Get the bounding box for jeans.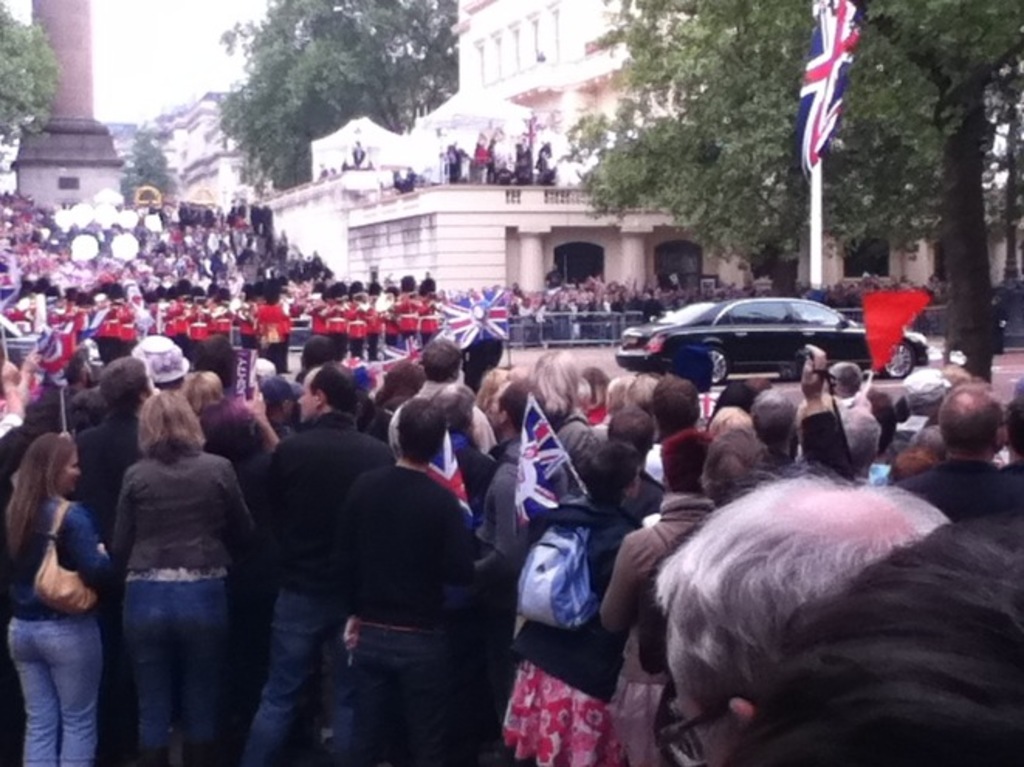
crop(118, 576, 222, 765).
